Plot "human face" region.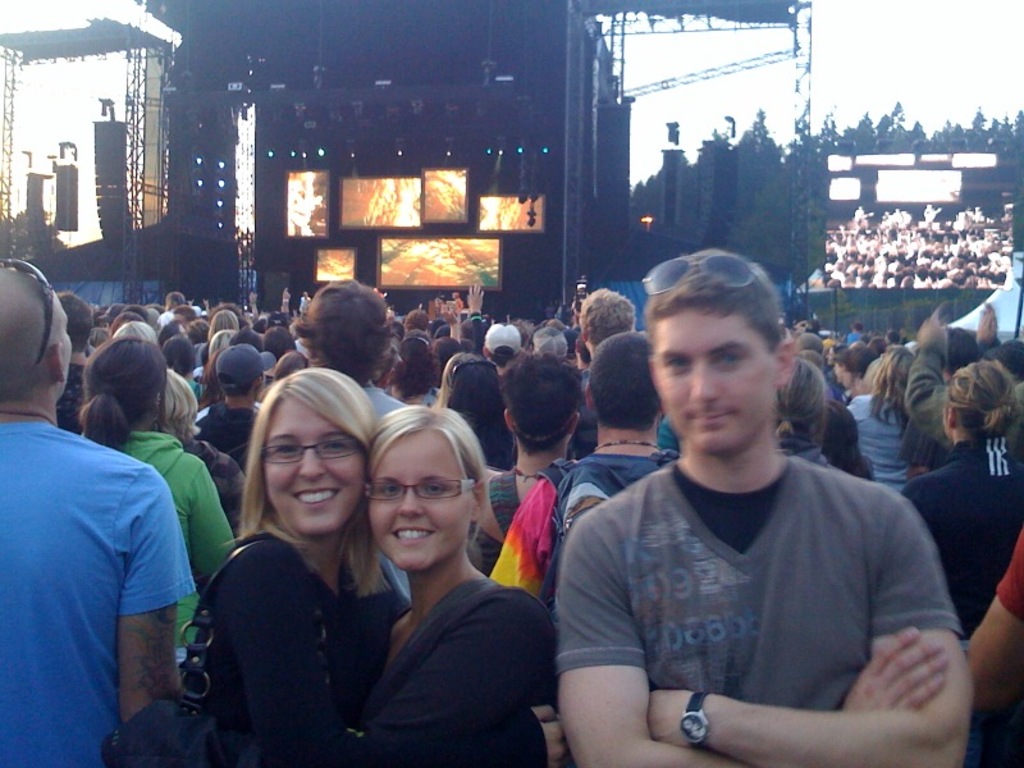
Plotted at box=[364, 431, 476, 572].
